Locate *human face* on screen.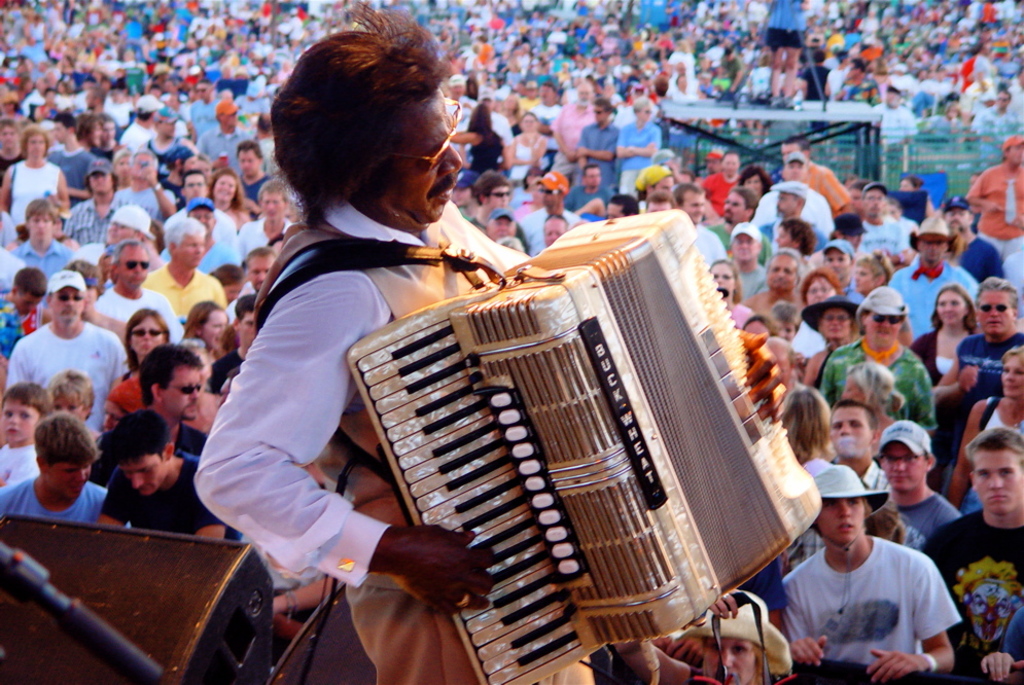
On screen at [x1=817, y1=311, x2=849, y2=338].
